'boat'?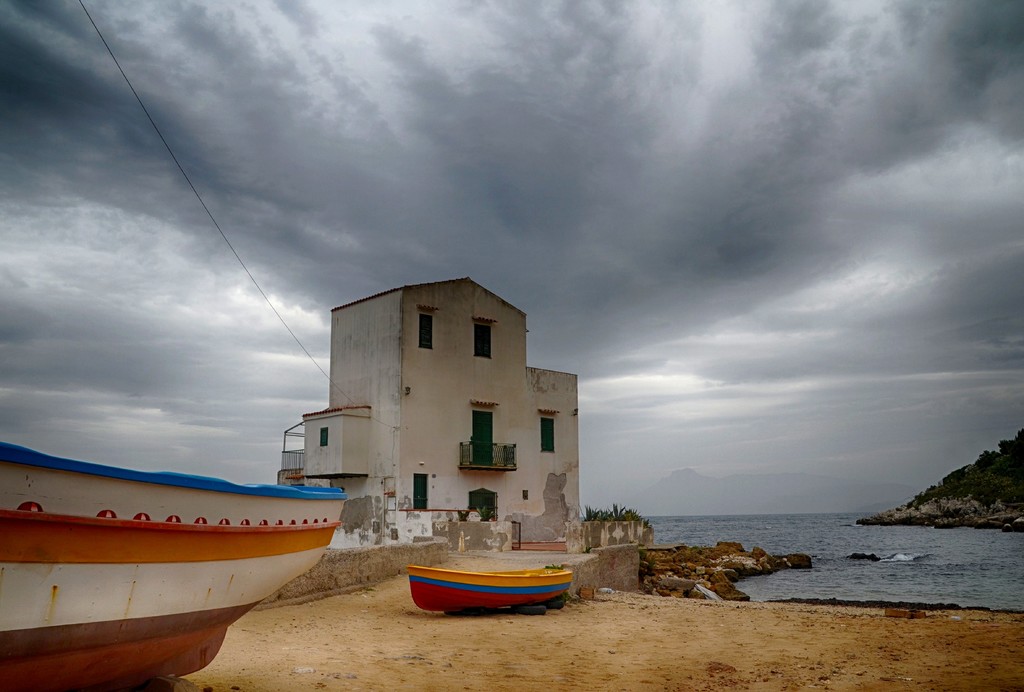
[0,439,340,691]
